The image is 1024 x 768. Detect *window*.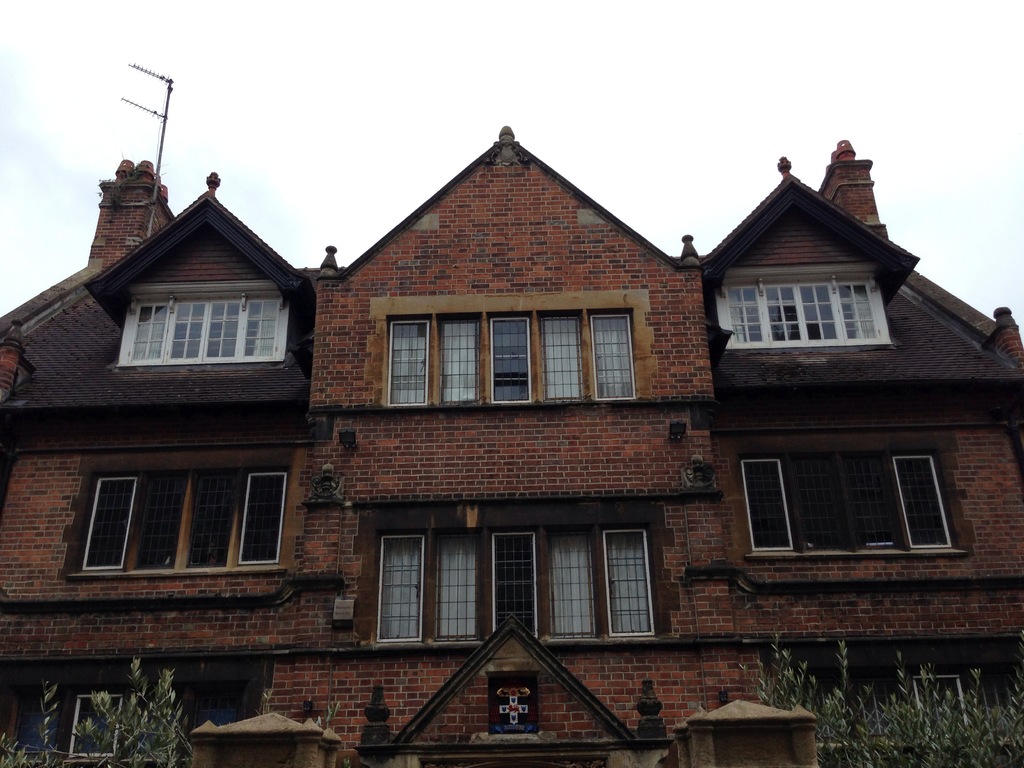
Detection: 710:275:895:346.
